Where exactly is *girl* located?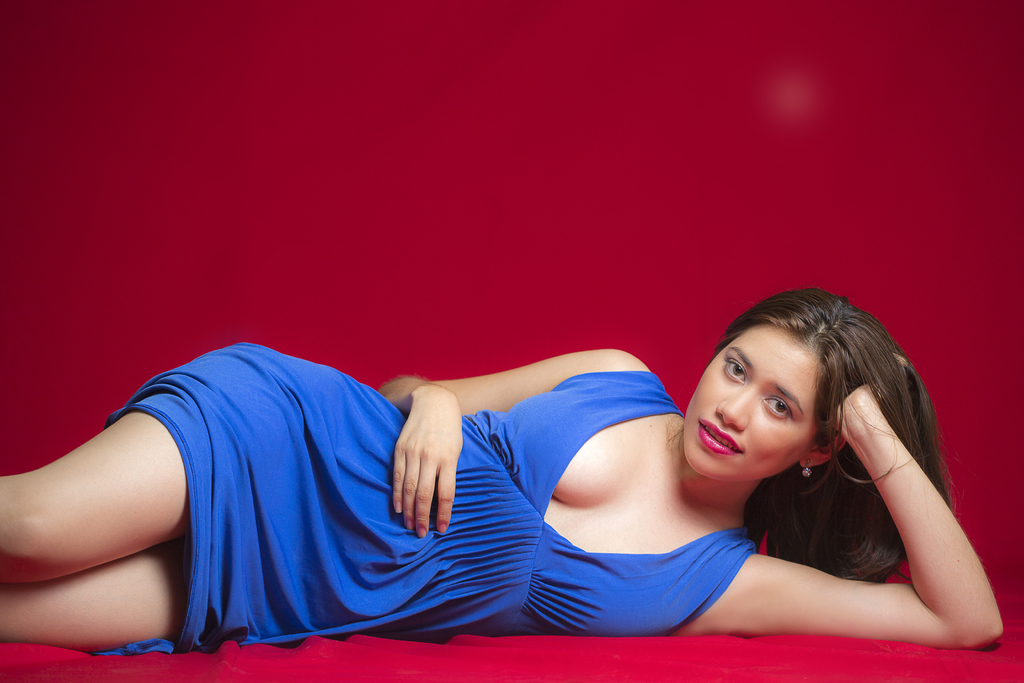
Its bounding box is bbox(0, 288, 1006, 653).
